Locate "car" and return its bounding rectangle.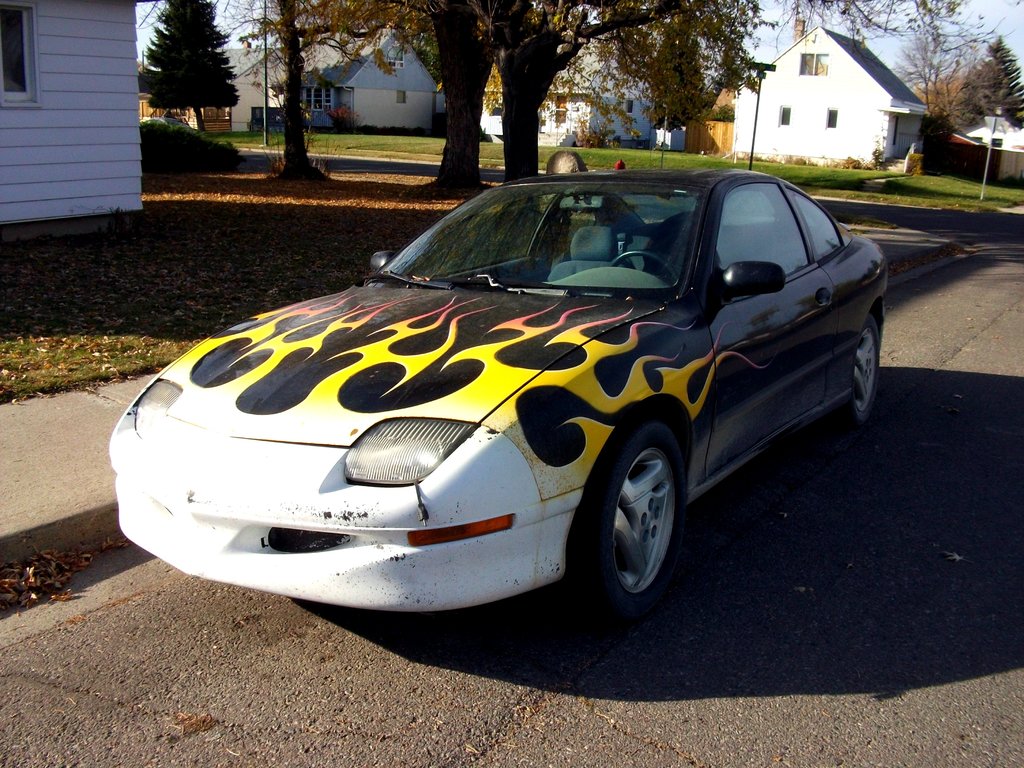
{"x1": 117, "y1": 158, "x2": 890, "y2": 616}.
